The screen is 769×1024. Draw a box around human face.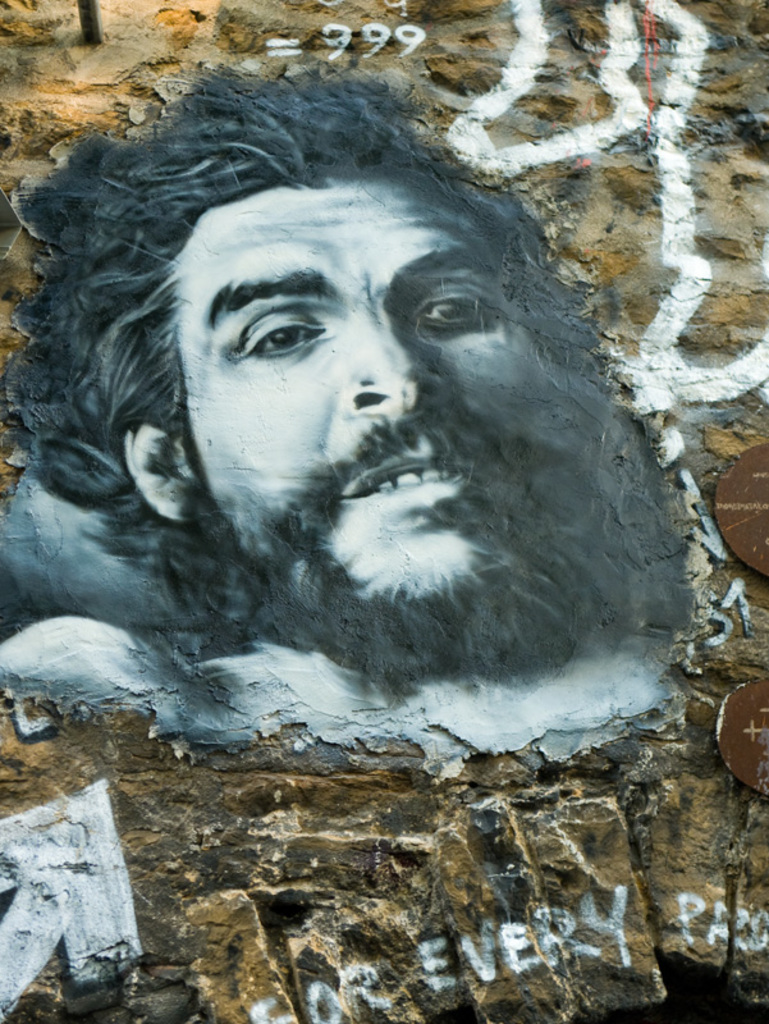
(178, 174, 621, 662).
